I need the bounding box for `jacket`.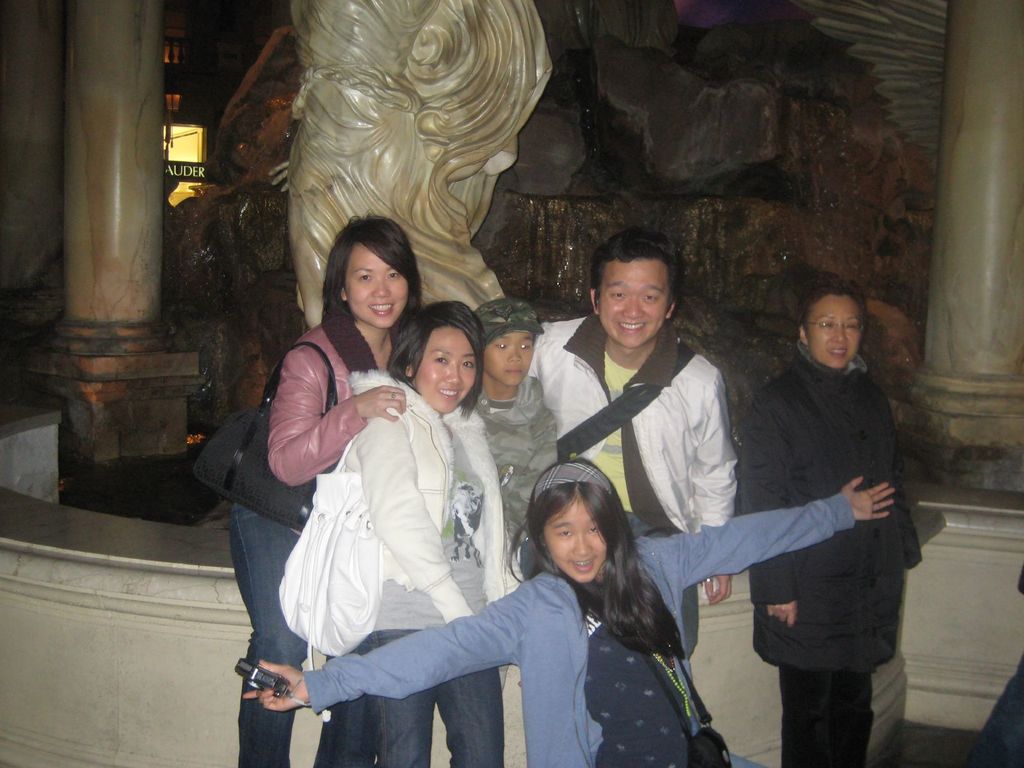
Here it is: detection(529, 312, 738, 534).
